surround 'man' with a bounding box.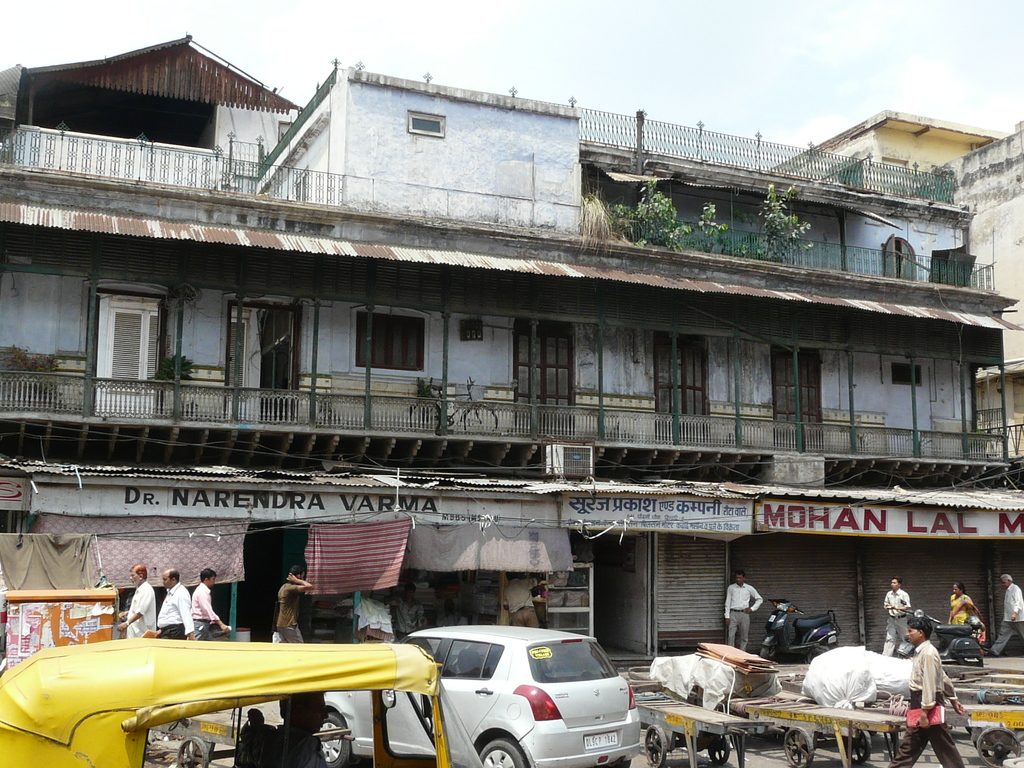
(190, 561, 230, 639).
